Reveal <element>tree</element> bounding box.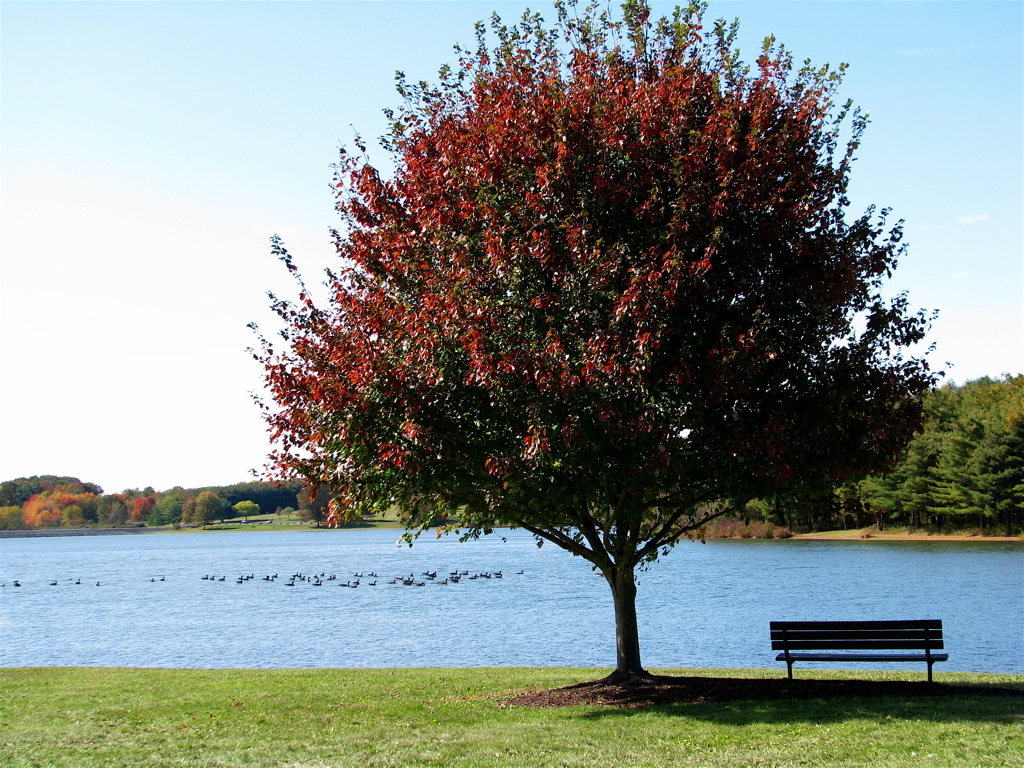
Revealed: bbox(52, 489, 89, 532).
